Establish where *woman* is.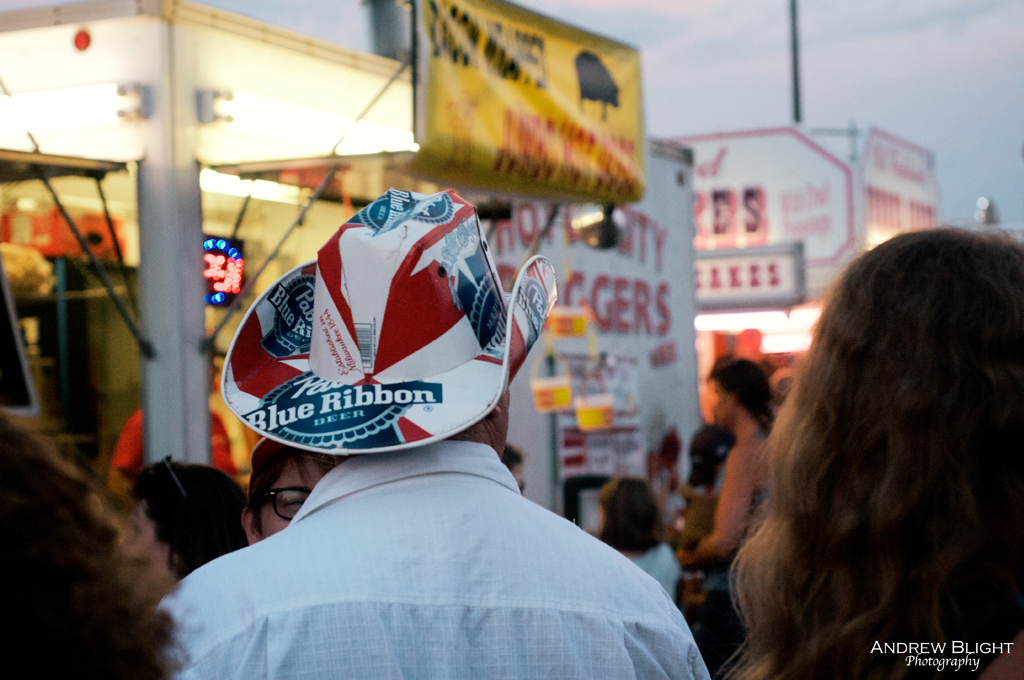
Established at 711:207:1023:679.
